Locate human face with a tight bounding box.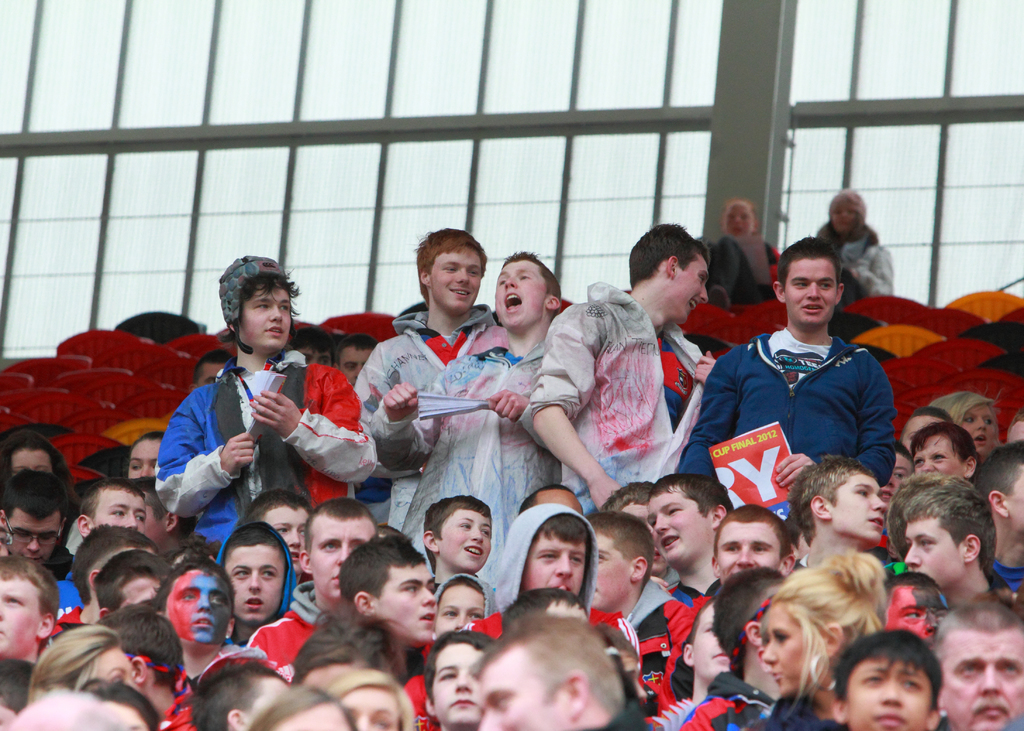
[89, 646, 138, 689].
